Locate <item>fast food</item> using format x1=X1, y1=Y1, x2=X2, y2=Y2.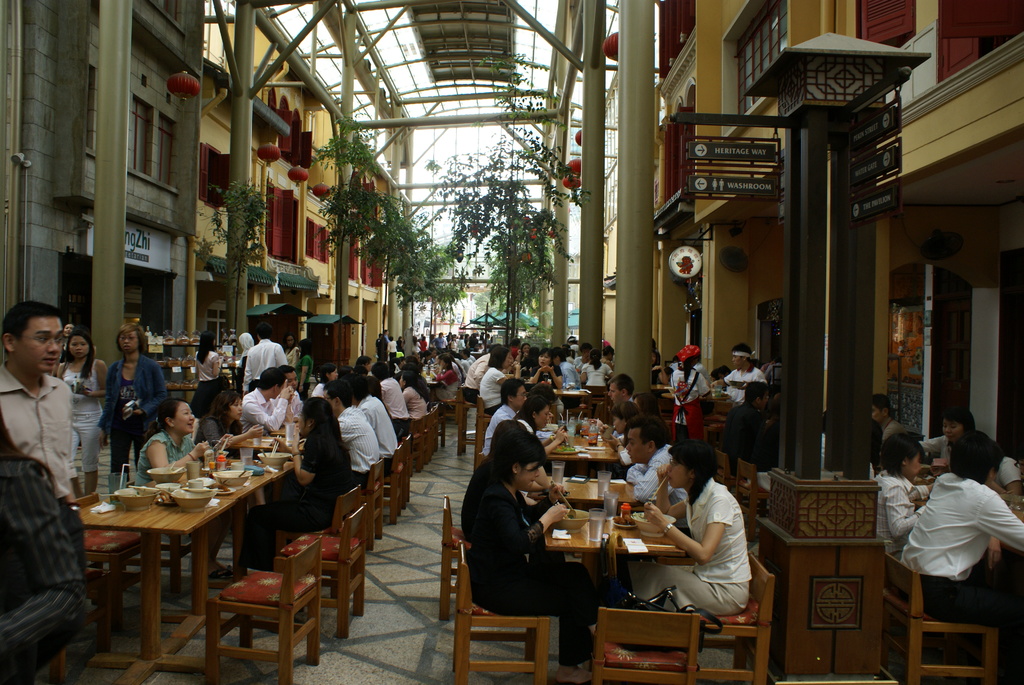
x1=153, y1=491, x2=174, y2=509.
